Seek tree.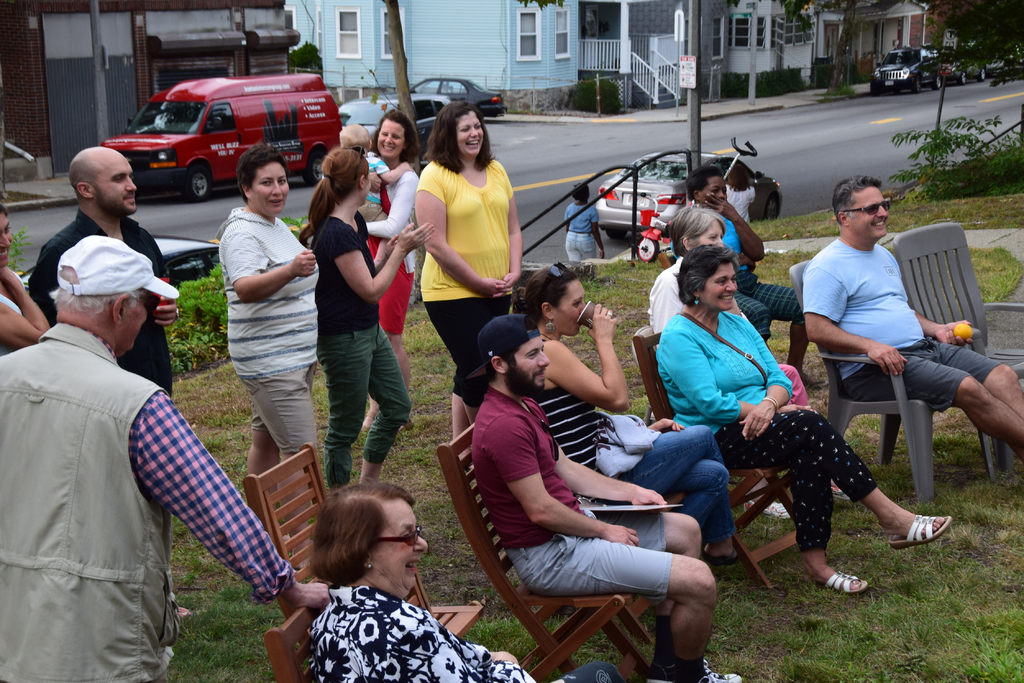
pyautogui.locateOnScreen(390, 0, 424, 224).
